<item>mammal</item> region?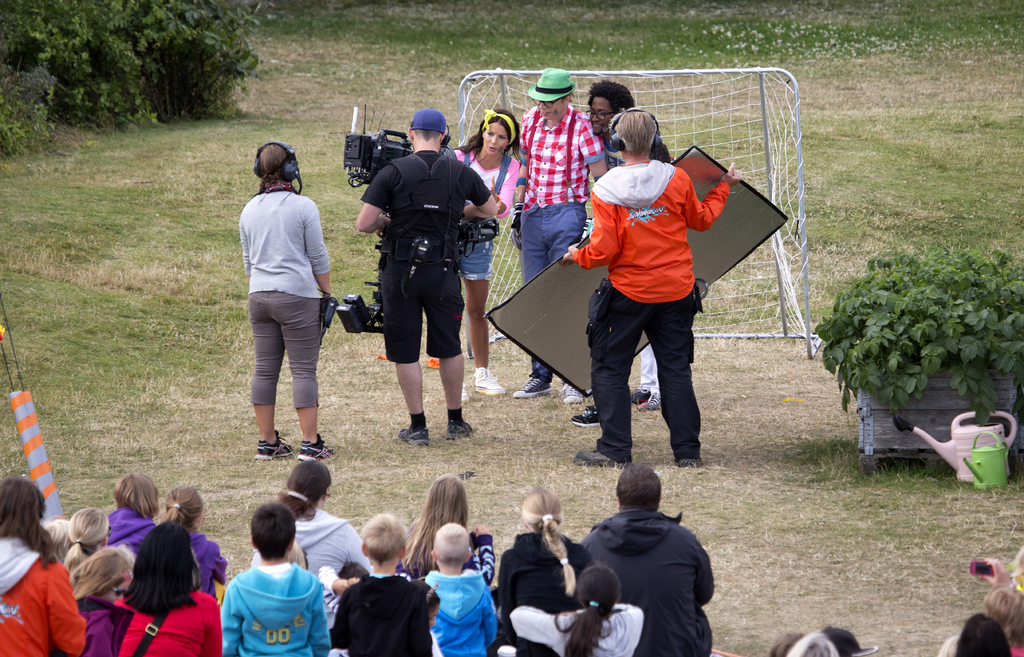
detection(784, 630, 839, 656)
